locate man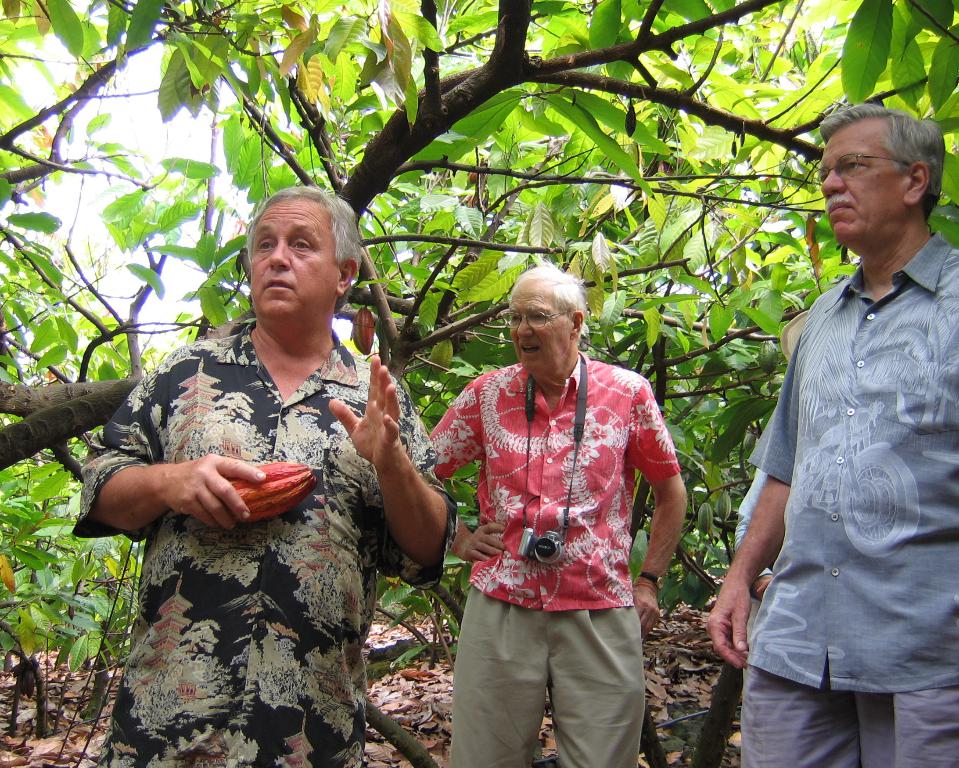
bbox(704, 104, 958, 767)
